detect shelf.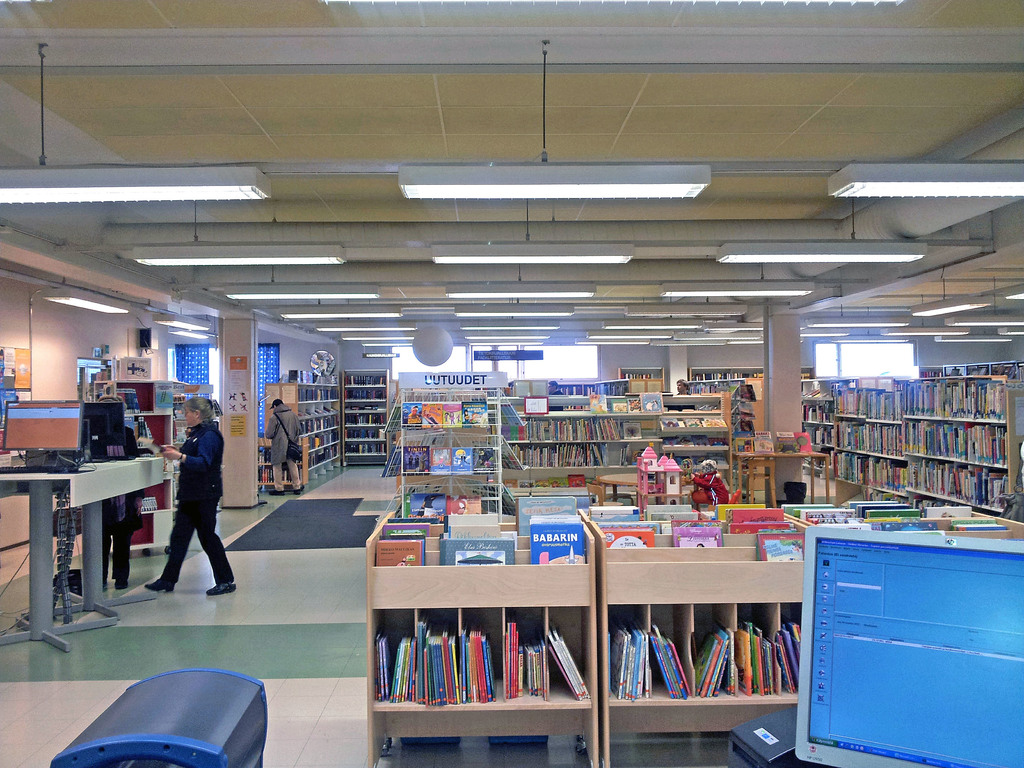
Detected at region(738, 602, 779, 700).
